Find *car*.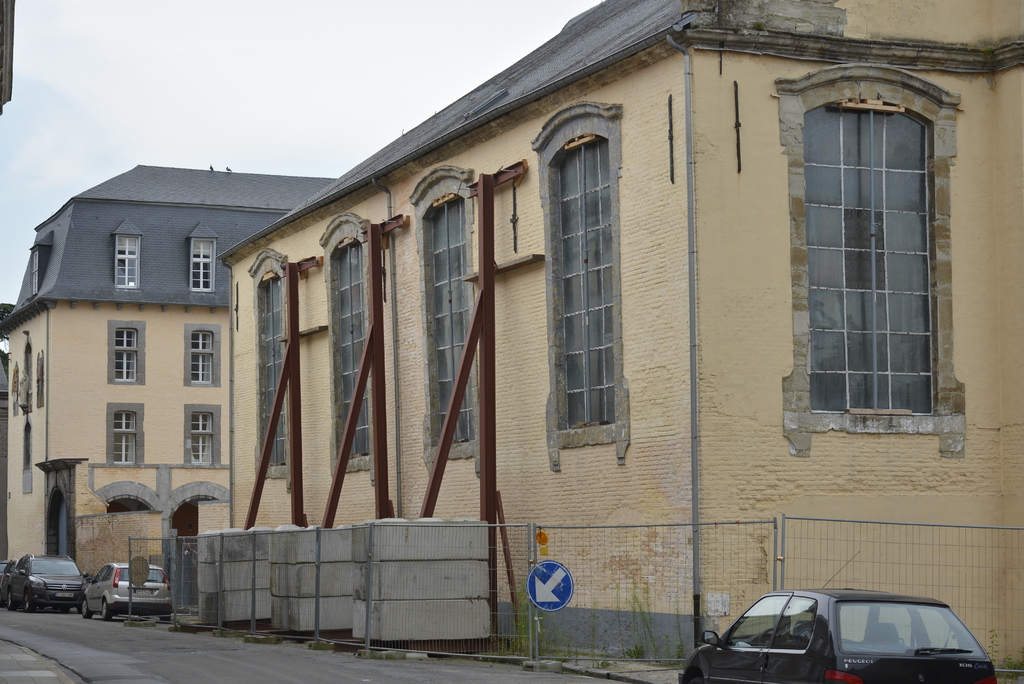
bbox=[11, 557, 87, 615].
